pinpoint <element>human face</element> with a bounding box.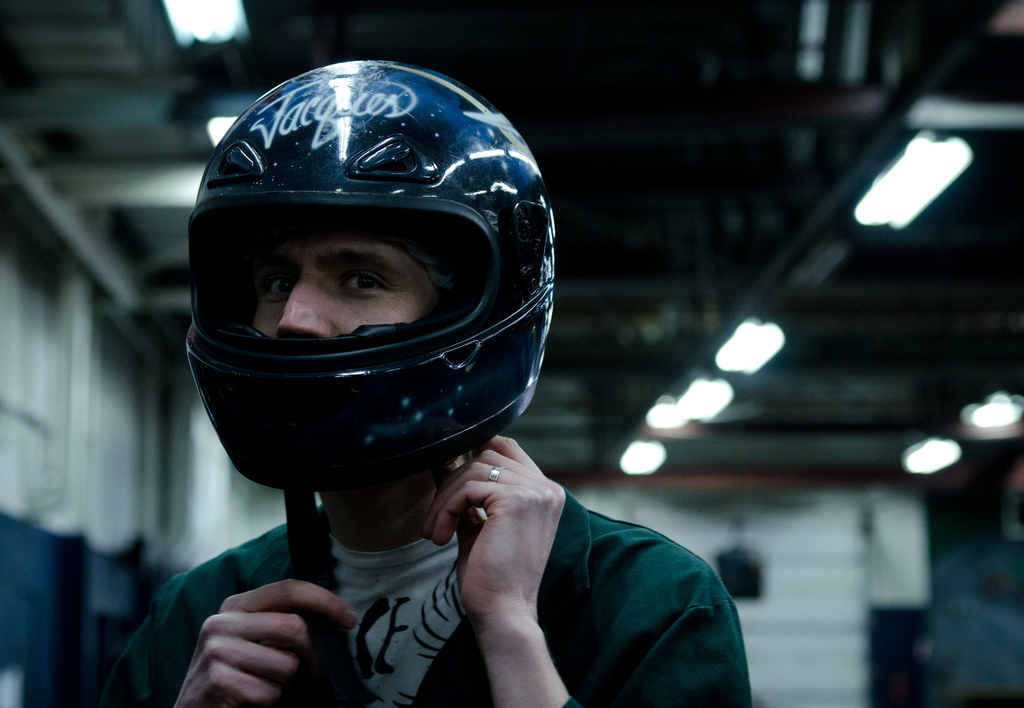
[x1=250, y1=225, x2=438, y2=344].
